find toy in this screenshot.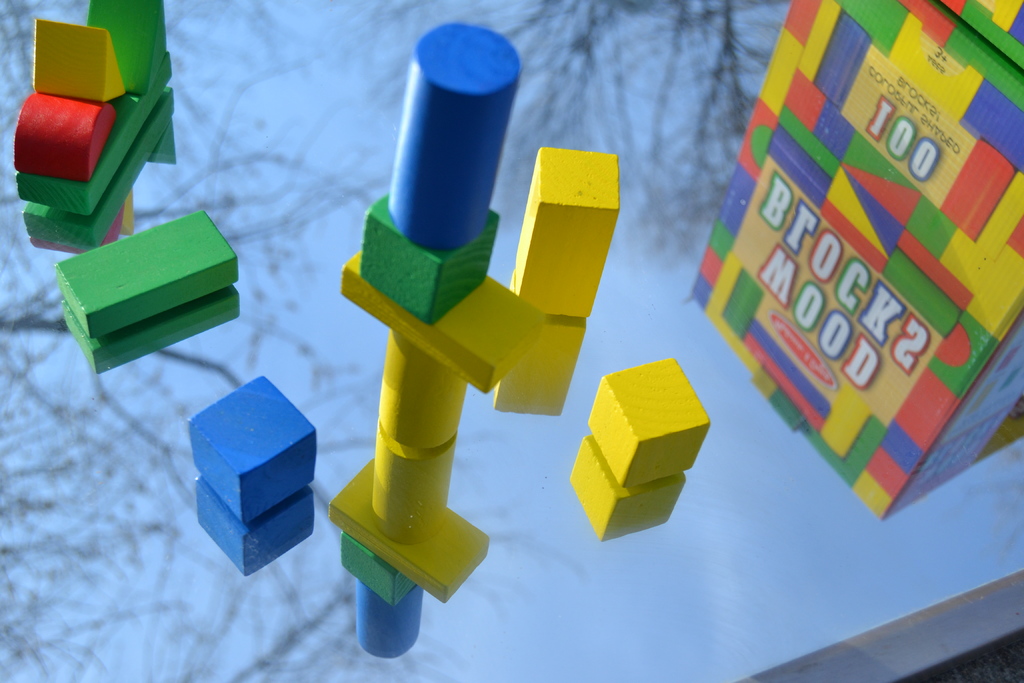
The bounding box for toy is {"x1": 194, "y1": 479, "x2": 320, "y2": 577}.
